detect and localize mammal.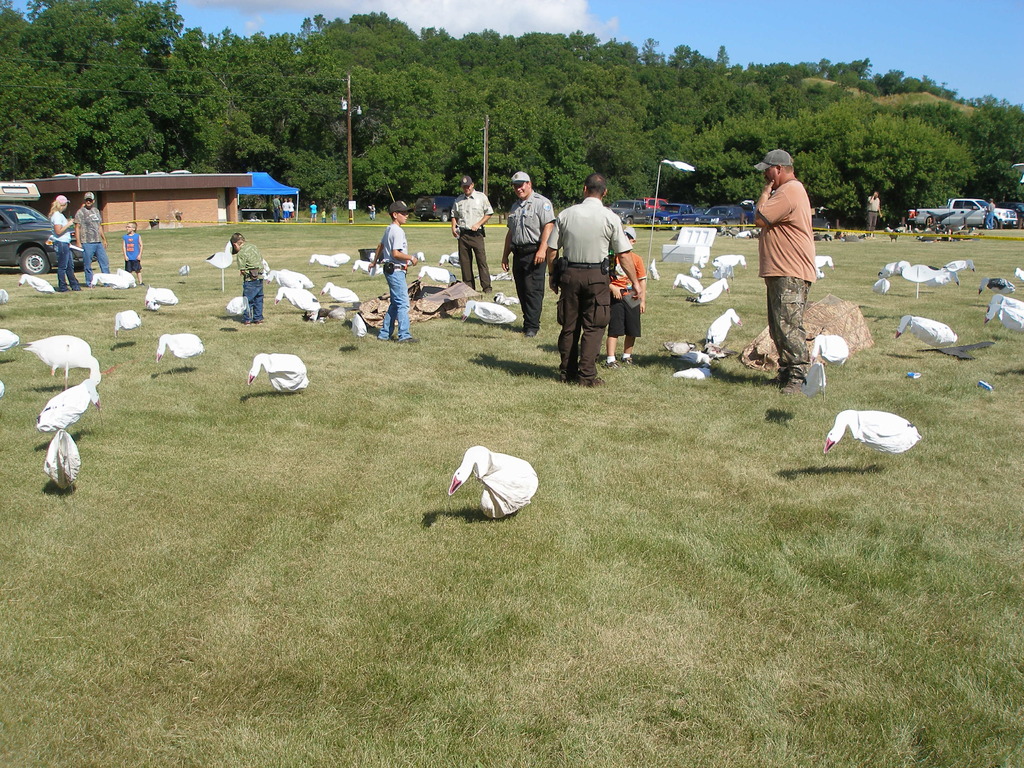
Localized at detection(554, 186, 633, 389).
